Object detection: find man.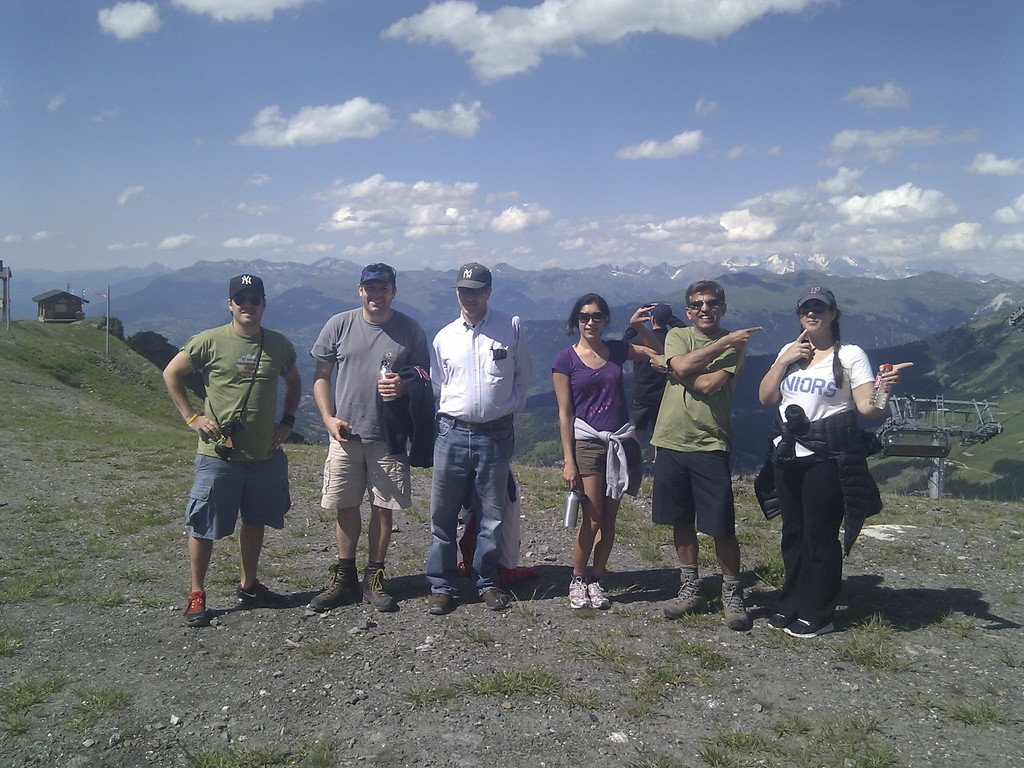
<region>642, 273, 767, 627</region>.
